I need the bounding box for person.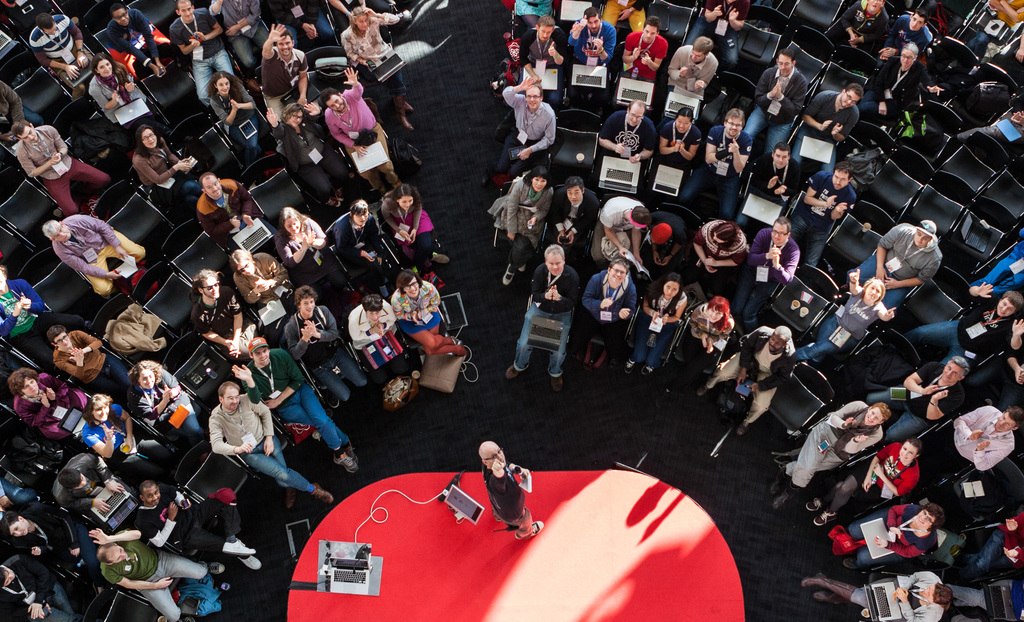
Here it is: <box>867,43,933,111</box>.
